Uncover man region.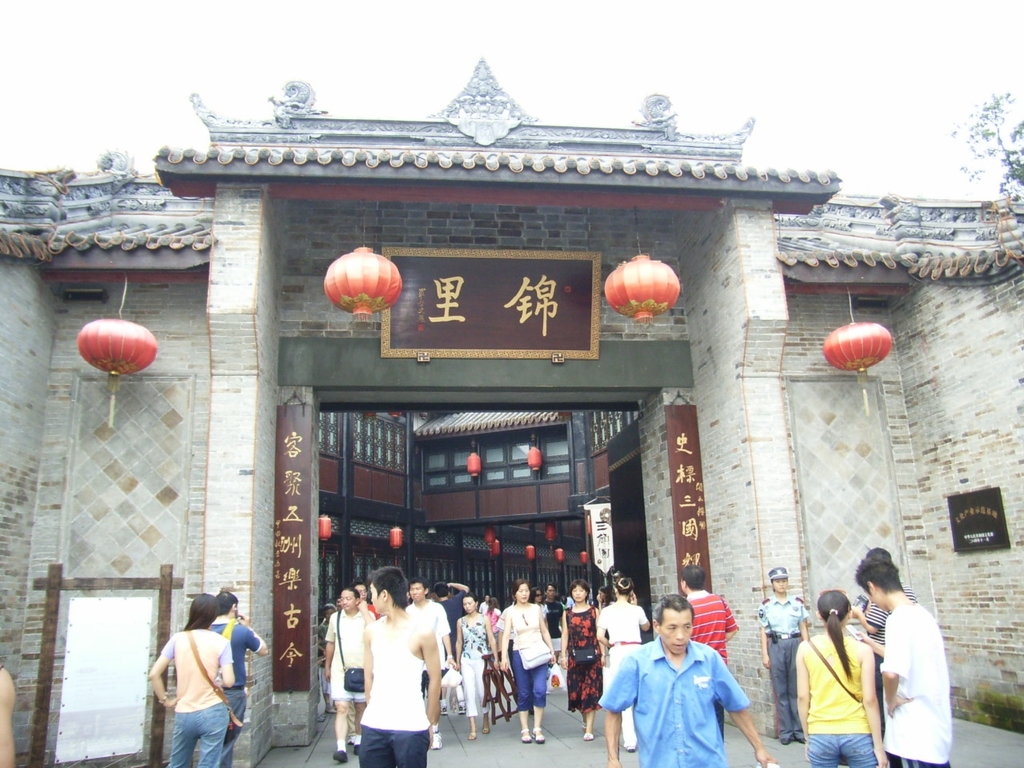
Uncovered: (left=677, top=562, right=745, bottom=742).
